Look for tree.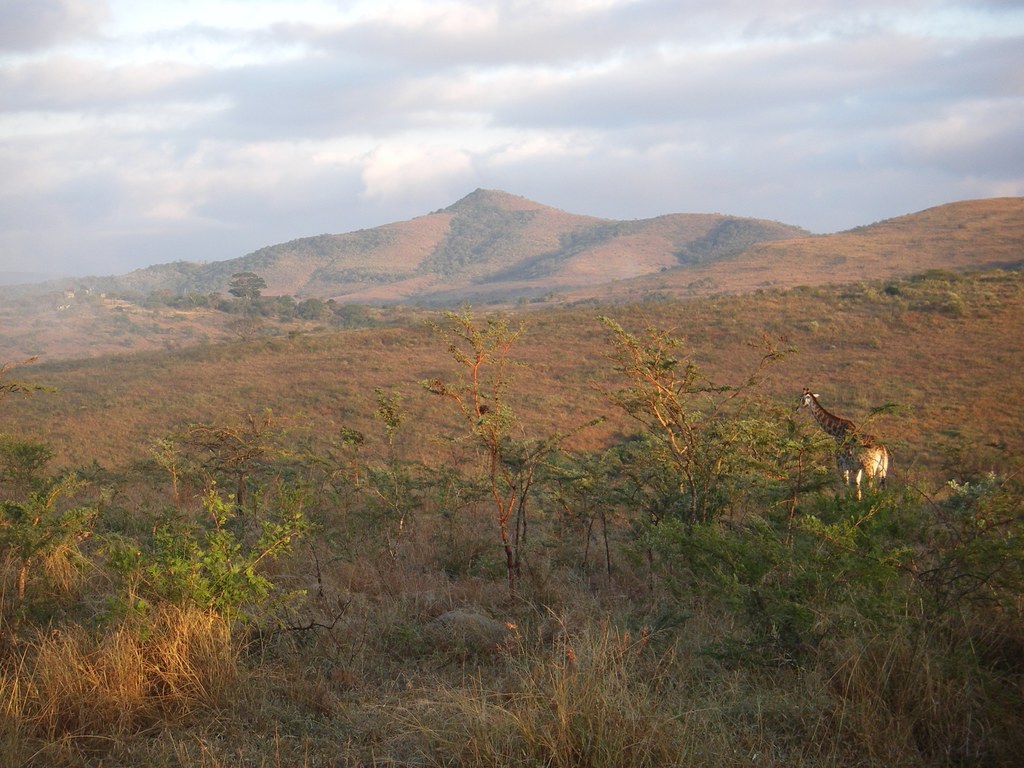
Found: [210, 252, 266, 316].
